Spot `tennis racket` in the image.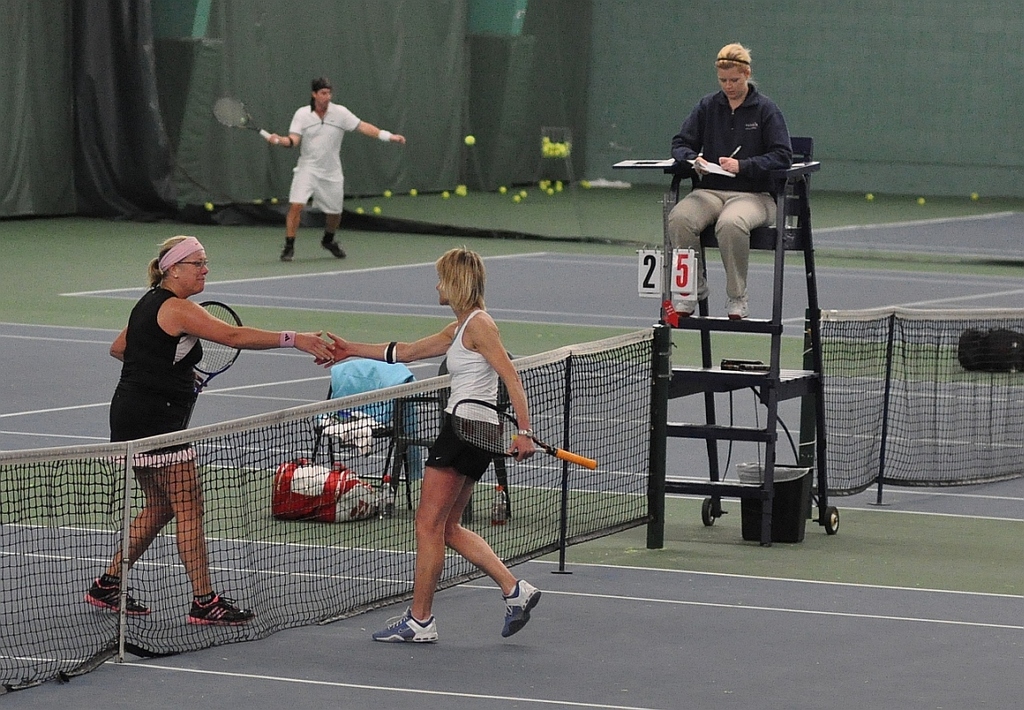
`tennis racket` found at [449,396,599,469].
